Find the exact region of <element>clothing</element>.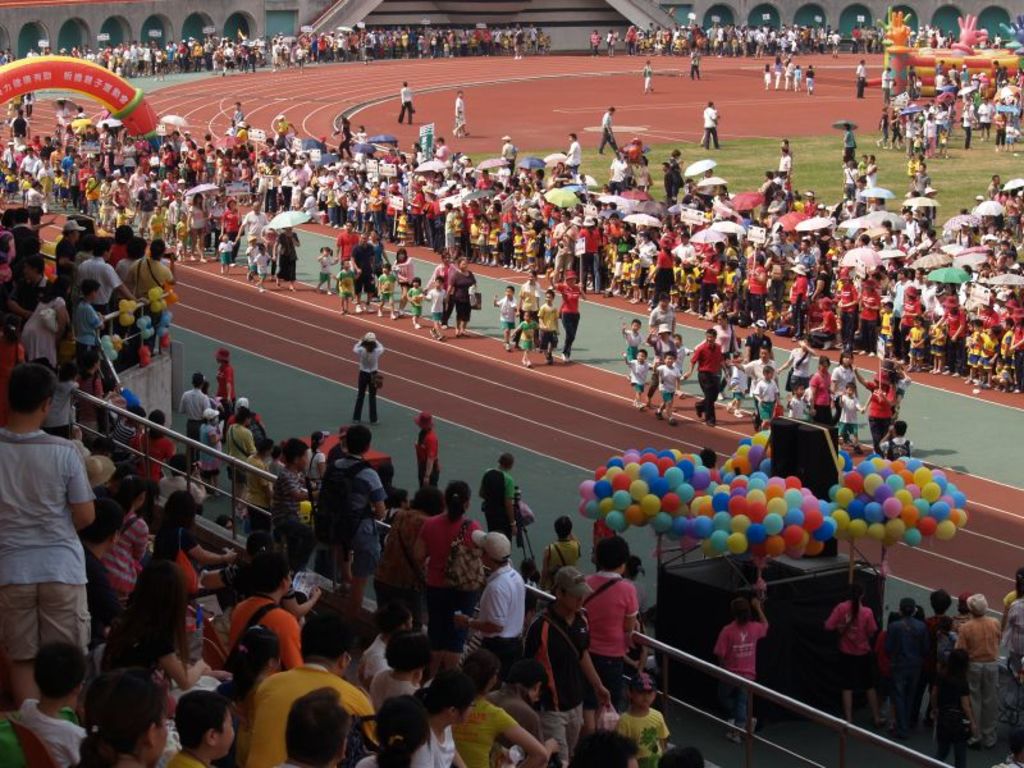
Exact region: bbox=(335, 266, 353, 296).
